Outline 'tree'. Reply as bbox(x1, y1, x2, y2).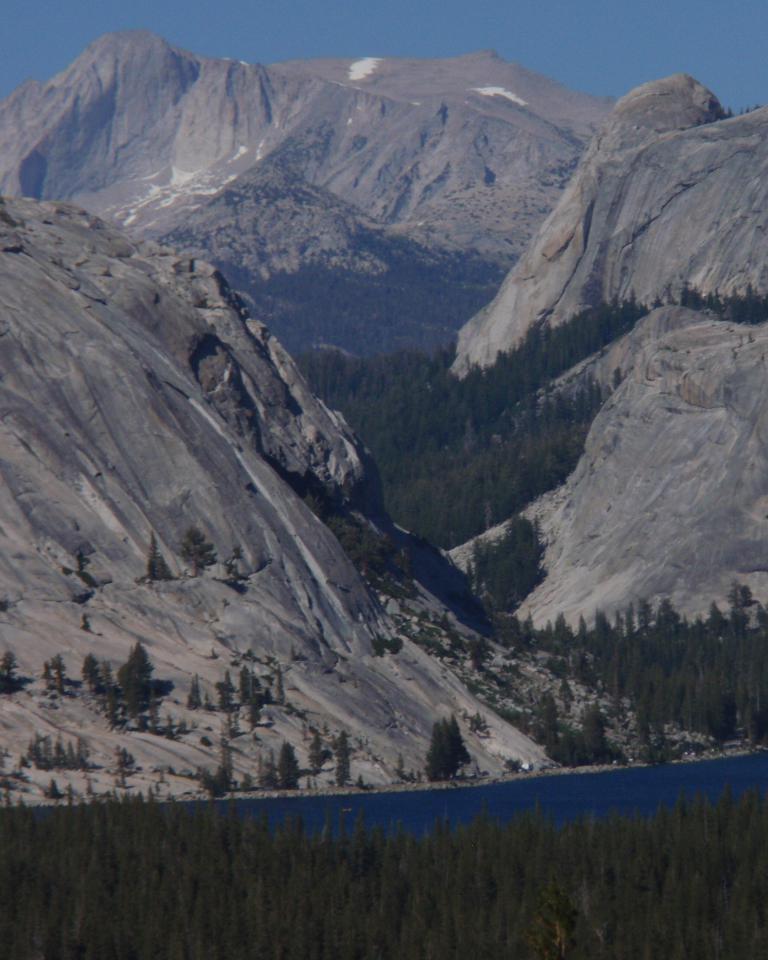
bbox(249, 697, 266, 732).
